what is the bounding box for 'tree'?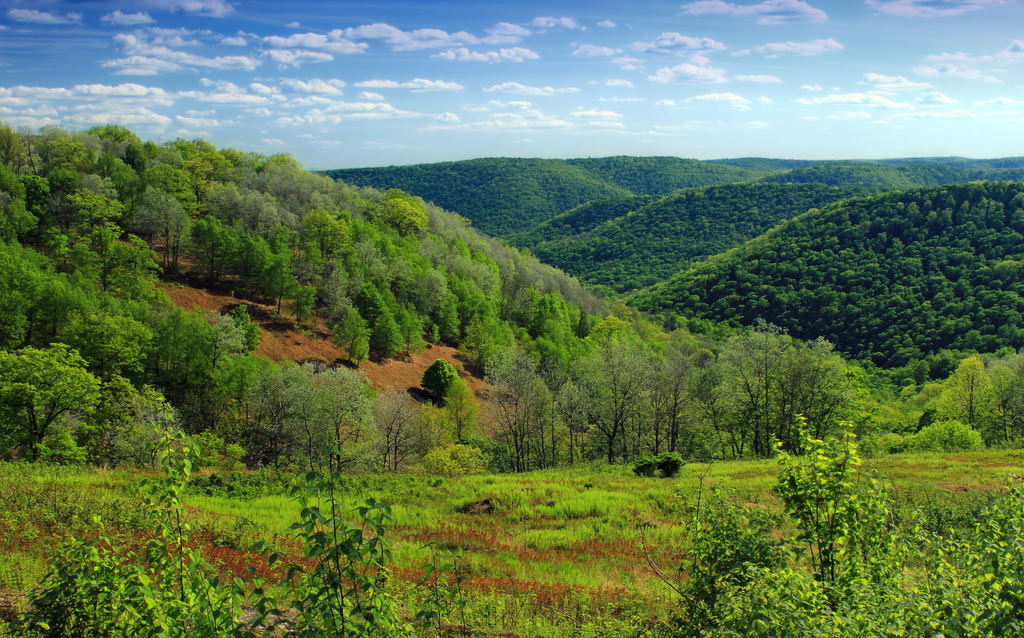
bbox=(936, 356, 996, 436).
